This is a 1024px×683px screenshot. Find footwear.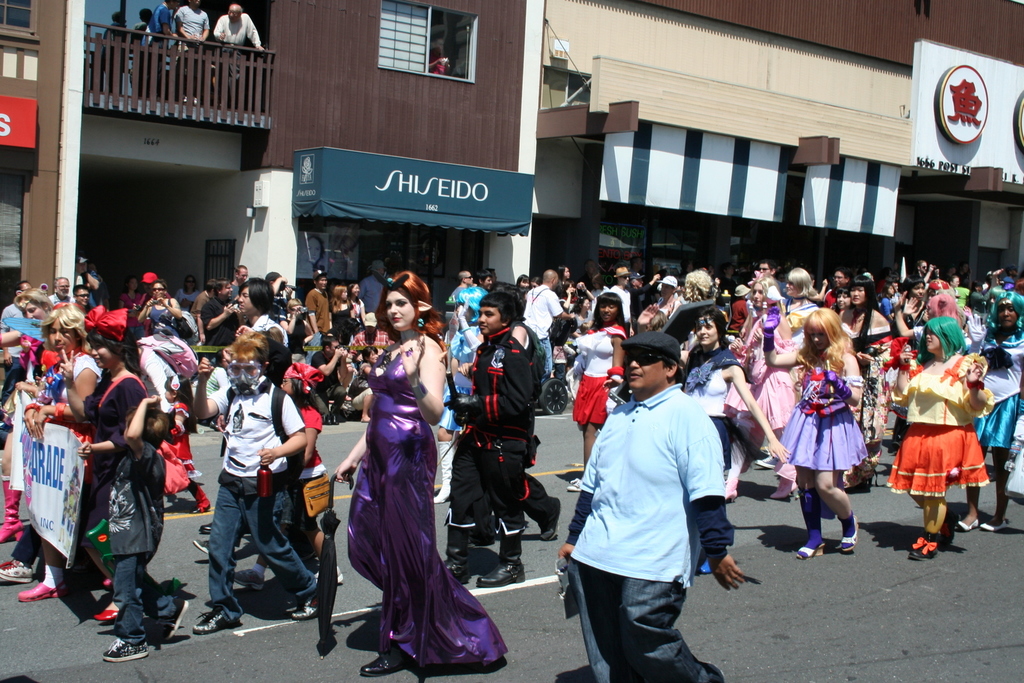
Bounding box: {"left": 951, "top": 517, "right": 977, "bottom": 531}.
